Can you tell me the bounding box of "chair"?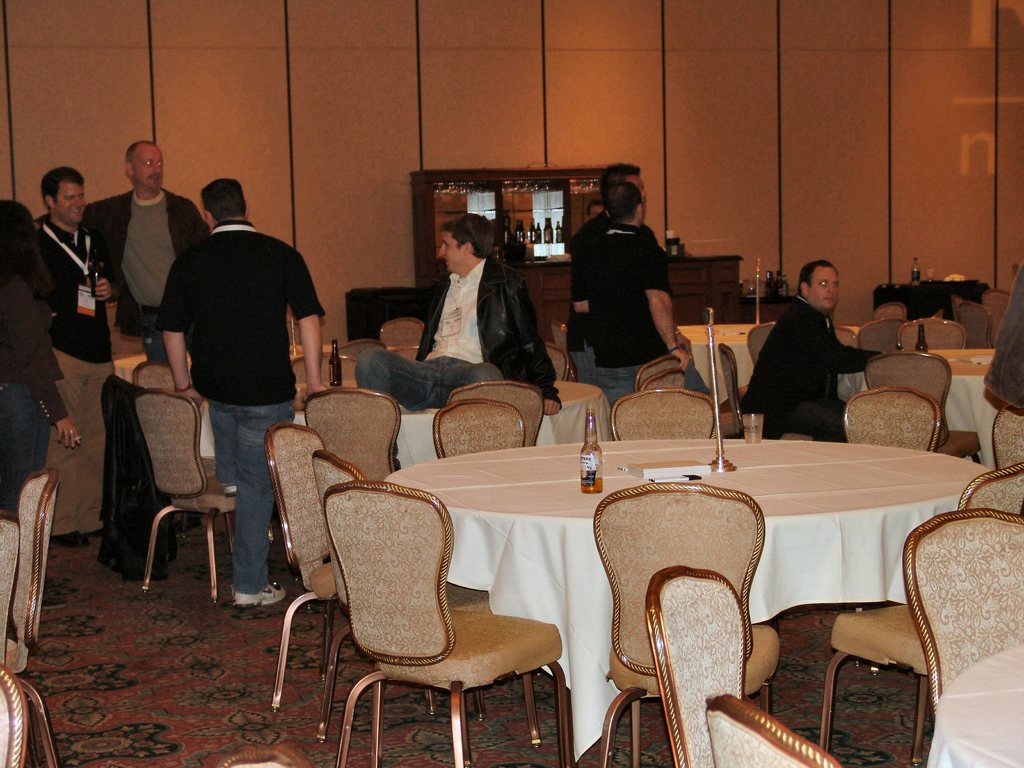
(444,384,557,447).
